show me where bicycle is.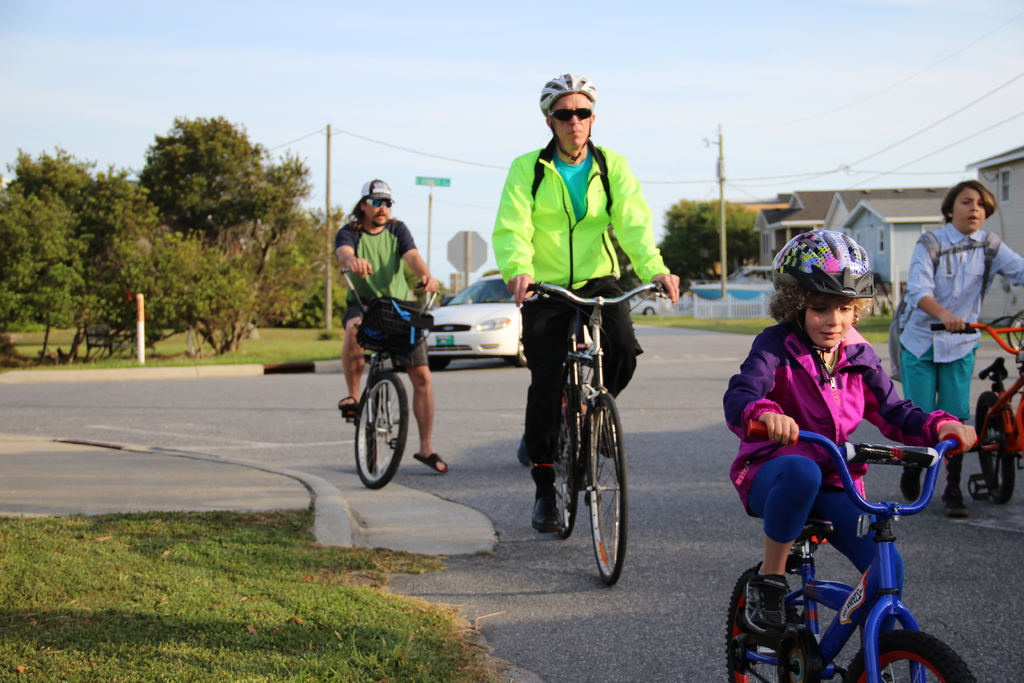
bicycle is at left=924, top=311, right=1023, bottom=506.
